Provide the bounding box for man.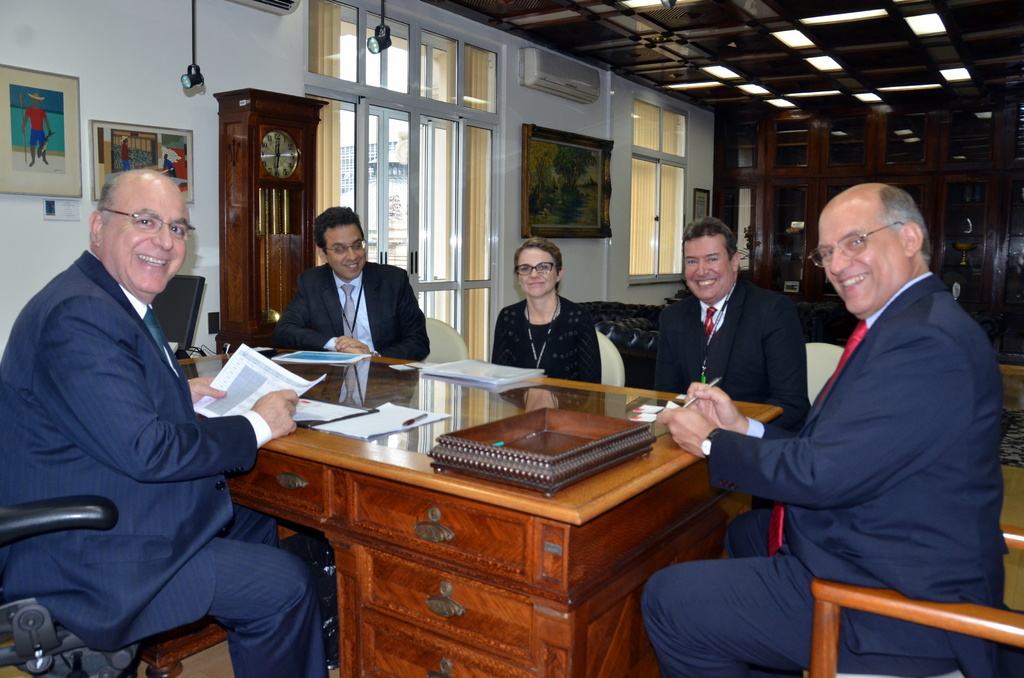
[left=20, top=95, right=56, bottom=167].
